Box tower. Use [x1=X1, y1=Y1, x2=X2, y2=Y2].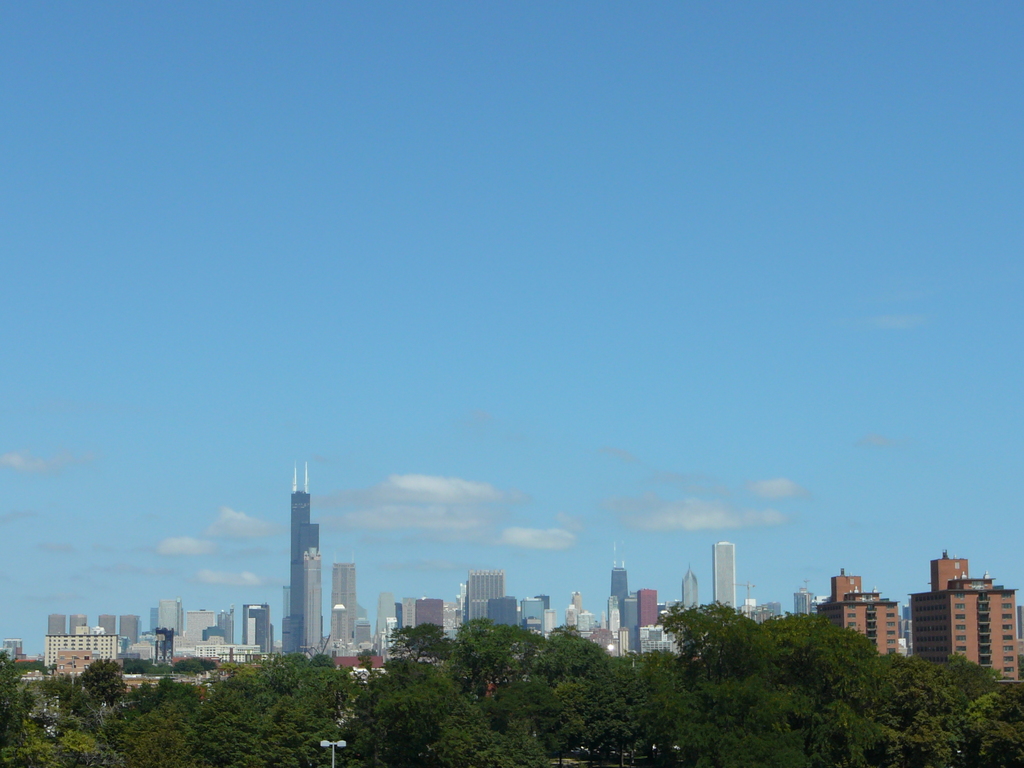
[x1=828, y1=568, x2=903, y2=666].
